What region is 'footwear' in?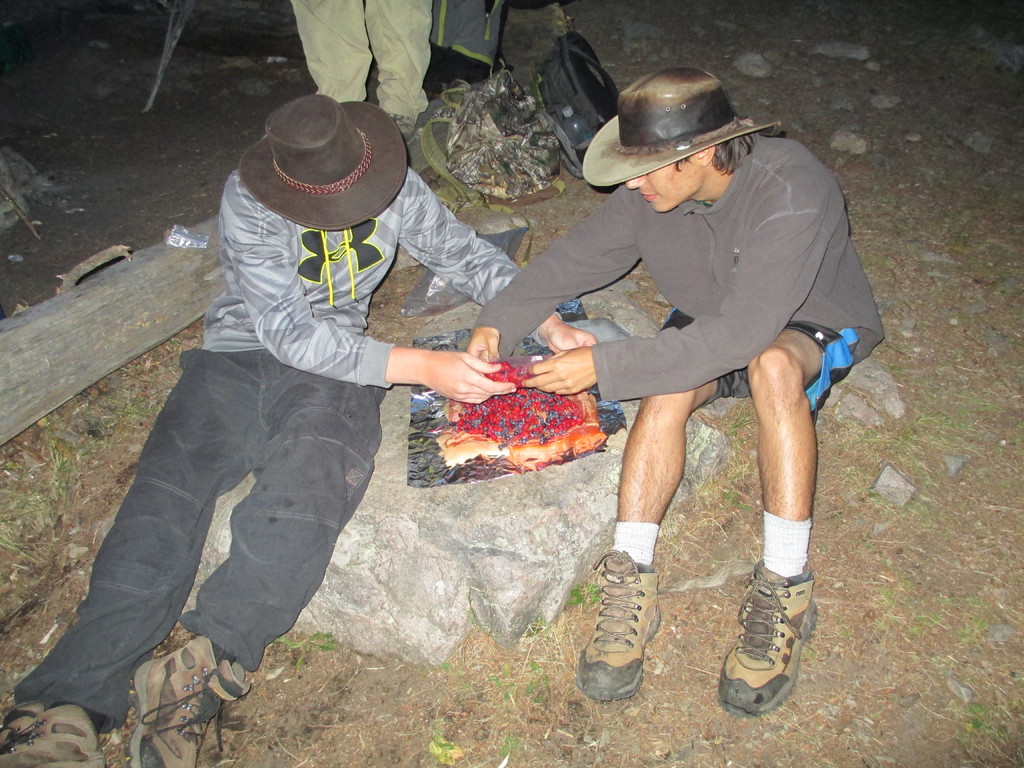
detection(127, 635, 253, 767).
